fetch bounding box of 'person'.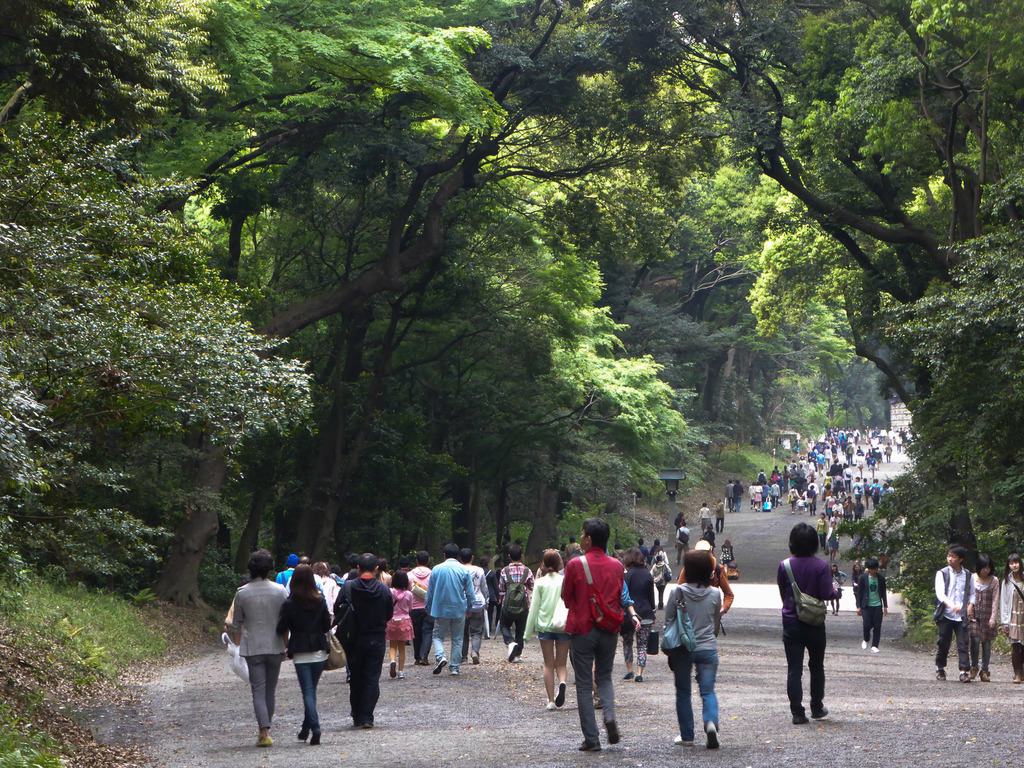
Bbox: 519 540 572 712.
